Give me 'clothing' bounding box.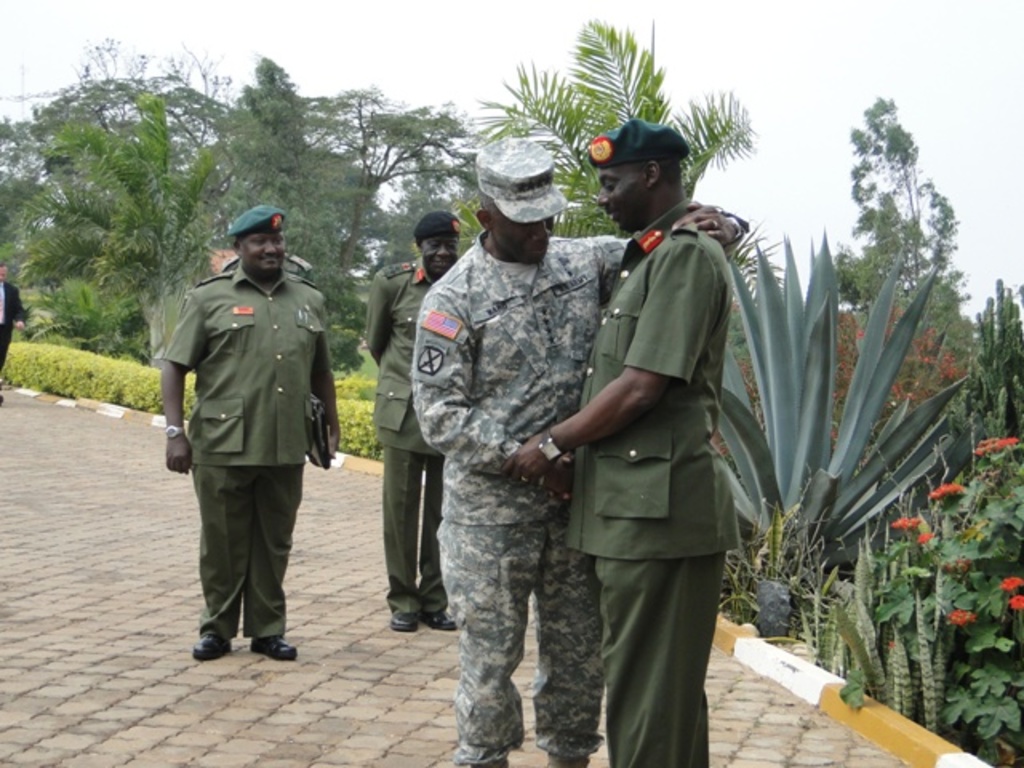
406 222 750 766.
